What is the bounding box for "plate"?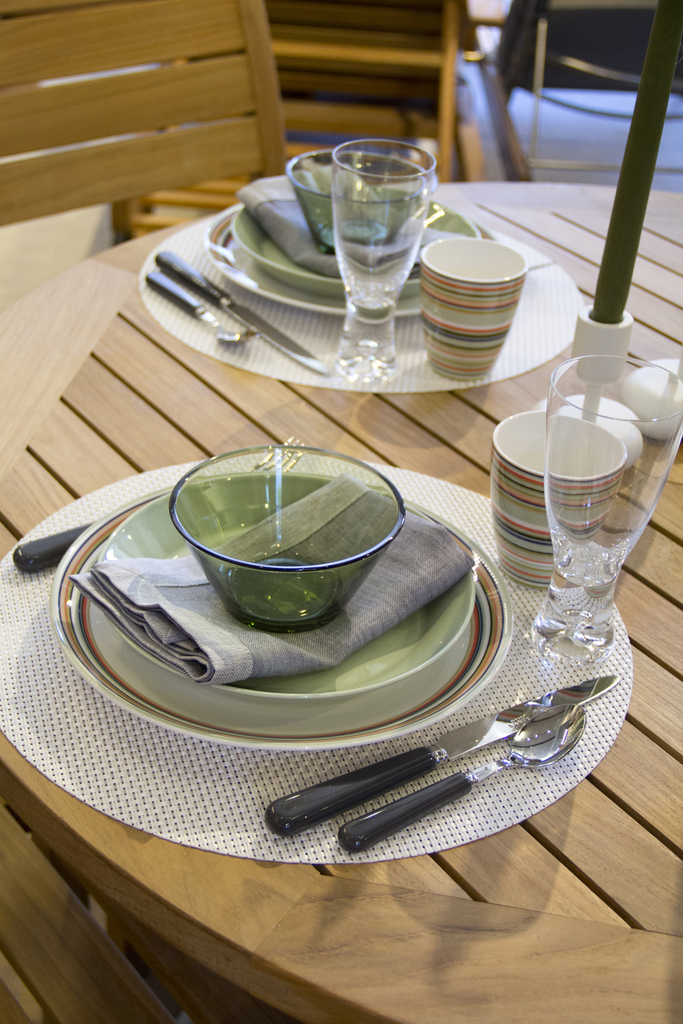
[63, 496, 518, 745].
